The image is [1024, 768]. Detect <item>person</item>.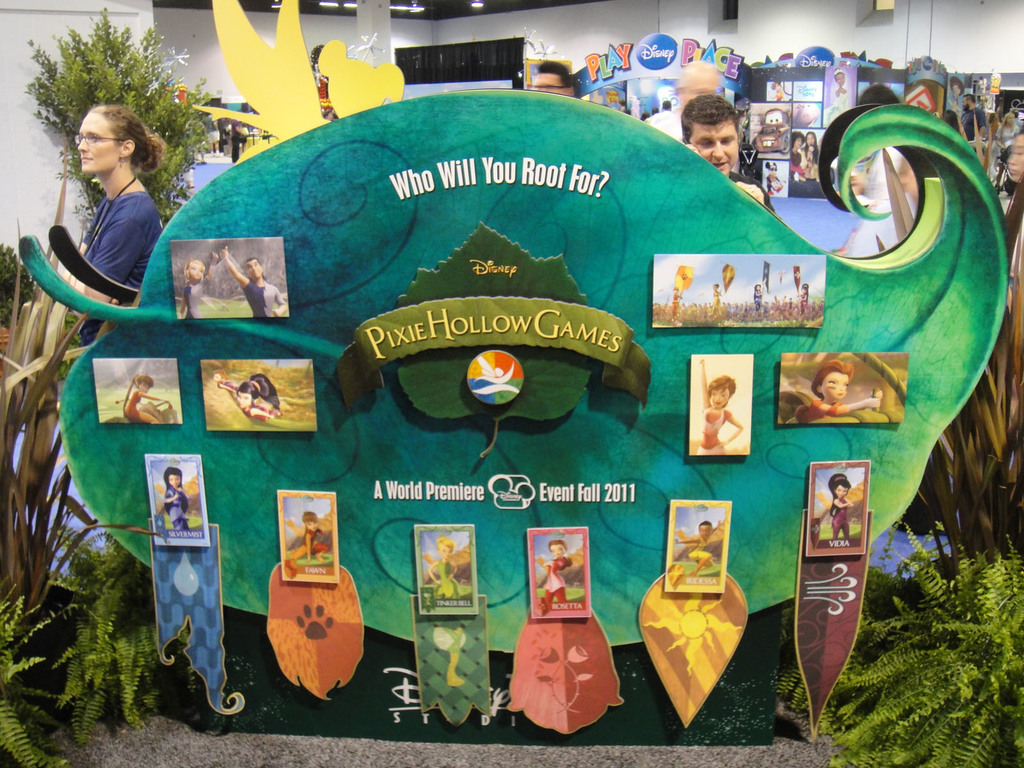
Detection: locate(824, 67, 852, 125).
